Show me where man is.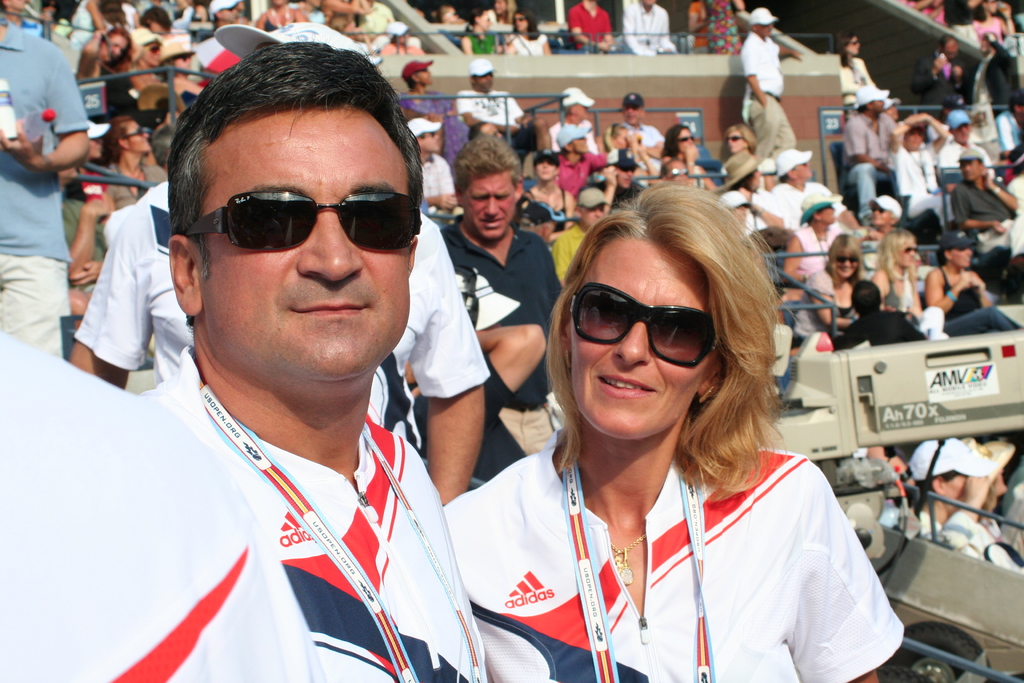
man is at {"left": 202, "top": 0, "right": 242, "bottom": 34}.
